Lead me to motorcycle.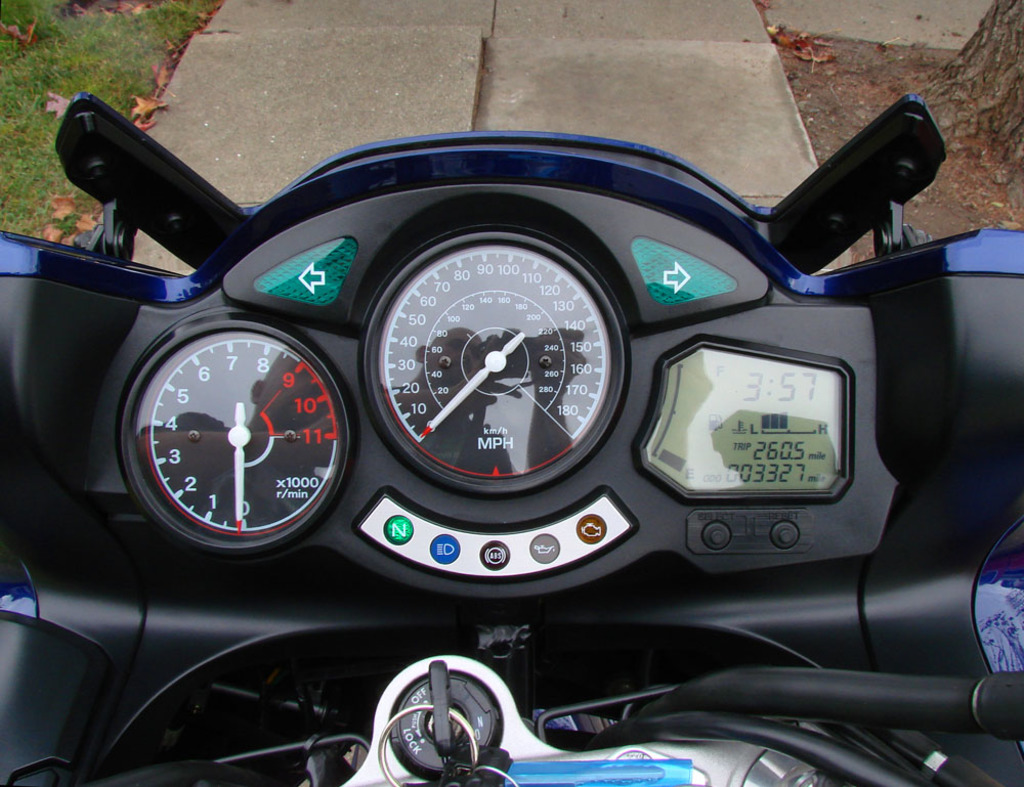
Lead to 0/88/1023/786.
